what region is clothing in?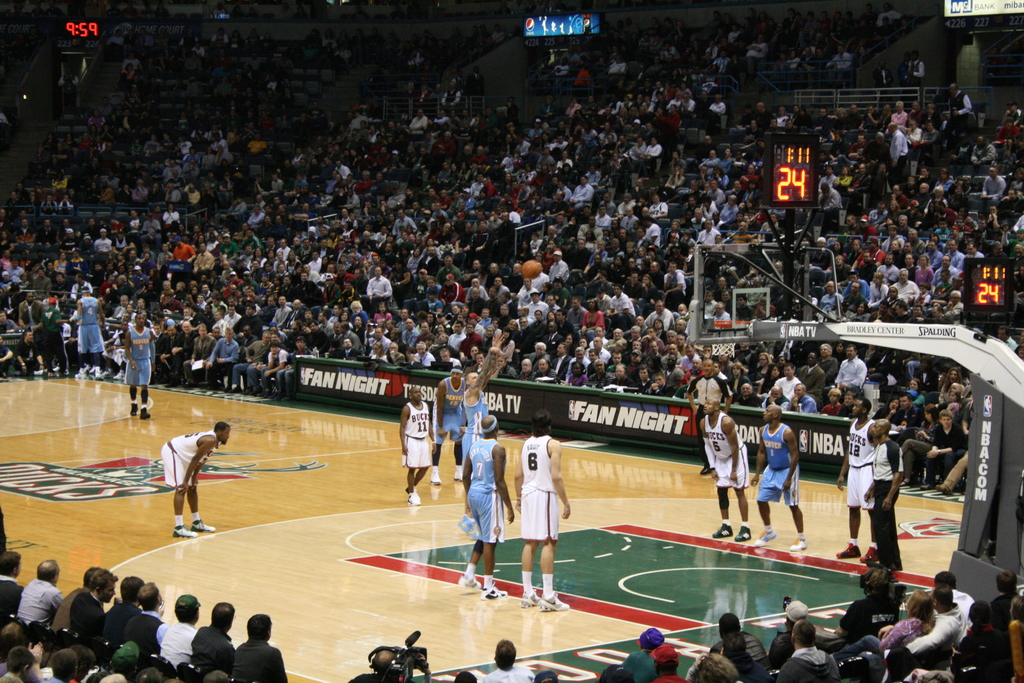
{"x1": 68, "y1": 587, "x2": 104, "y2": 641}.
